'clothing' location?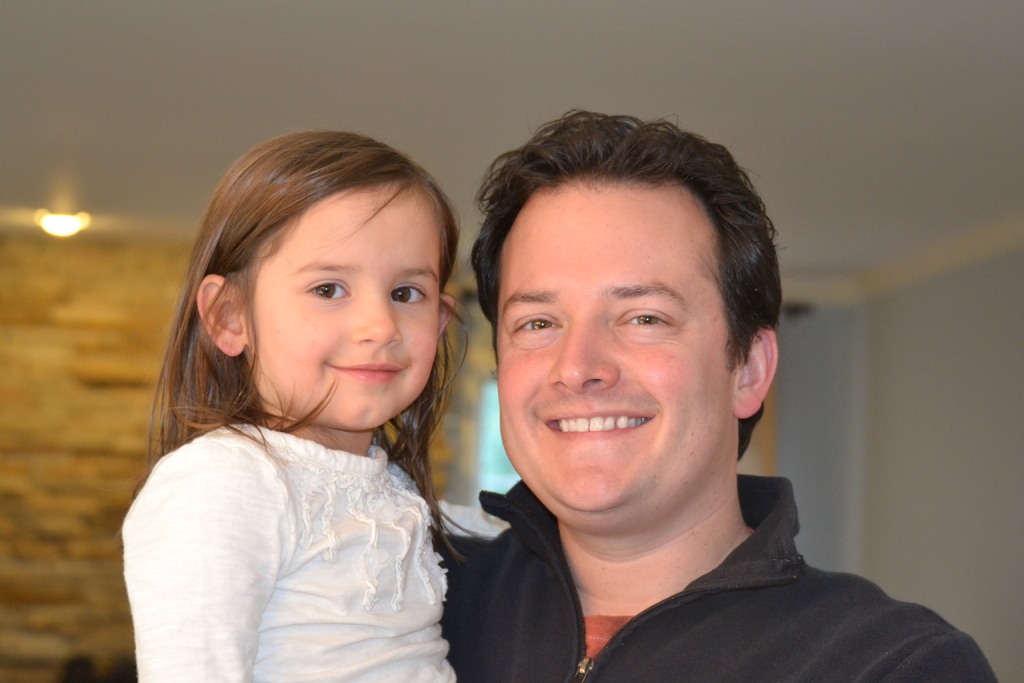
rect(120, 420, 505, 682)
